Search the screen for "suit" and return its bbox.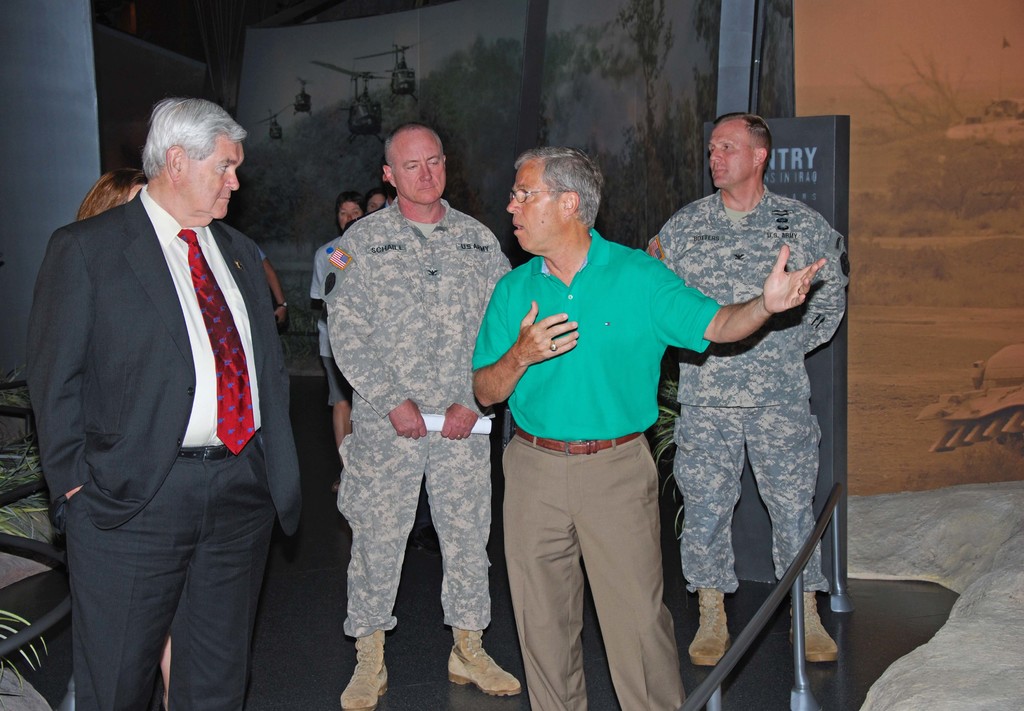
Found: {"x1": 49, "y1": 233, "x2": 324, "y2": 697}.
